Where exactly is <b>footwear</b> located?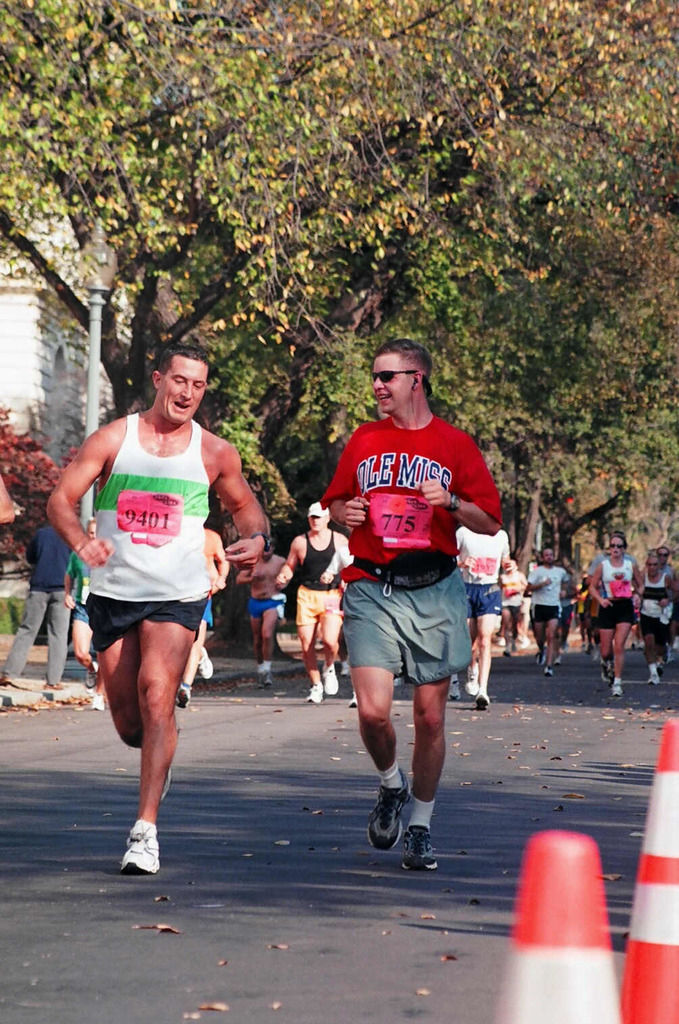
Its bounding box is select_region(647, 672, 661, 684).
